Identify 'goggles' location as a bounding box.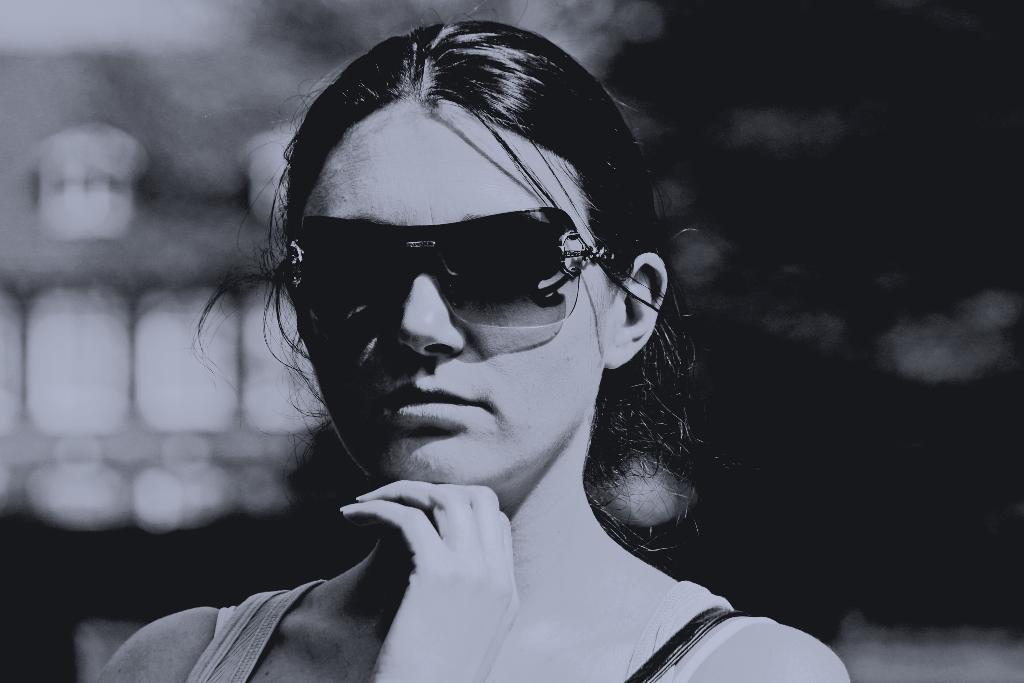
[292, 193, 631, 340].
